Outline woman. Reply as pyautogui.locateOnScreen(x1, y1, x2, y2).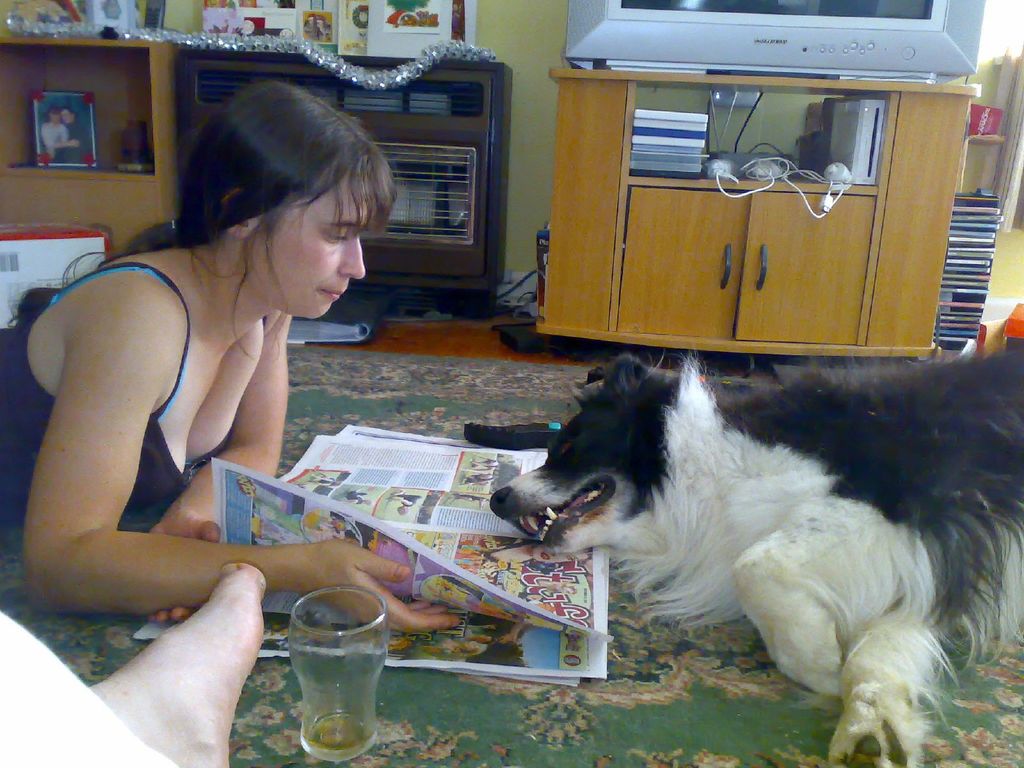
pyautogui.locateOnScreen(11, 61, 336, 702).
